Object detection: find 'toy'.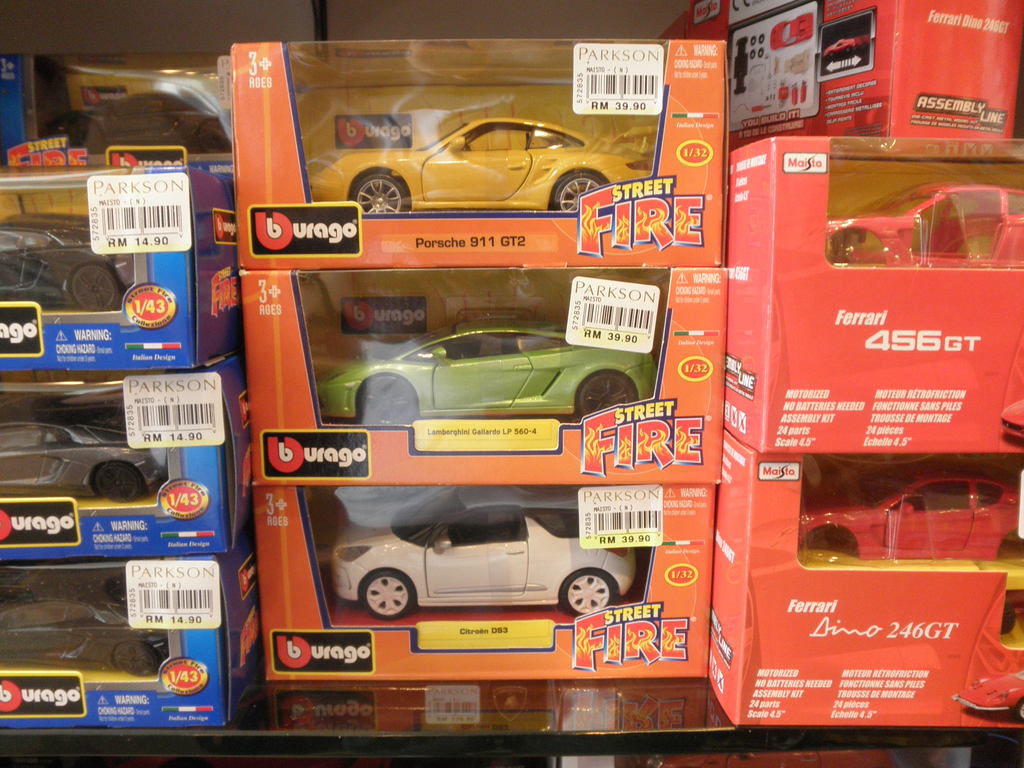
[left=1, top=580, right=151, bottom=673].
